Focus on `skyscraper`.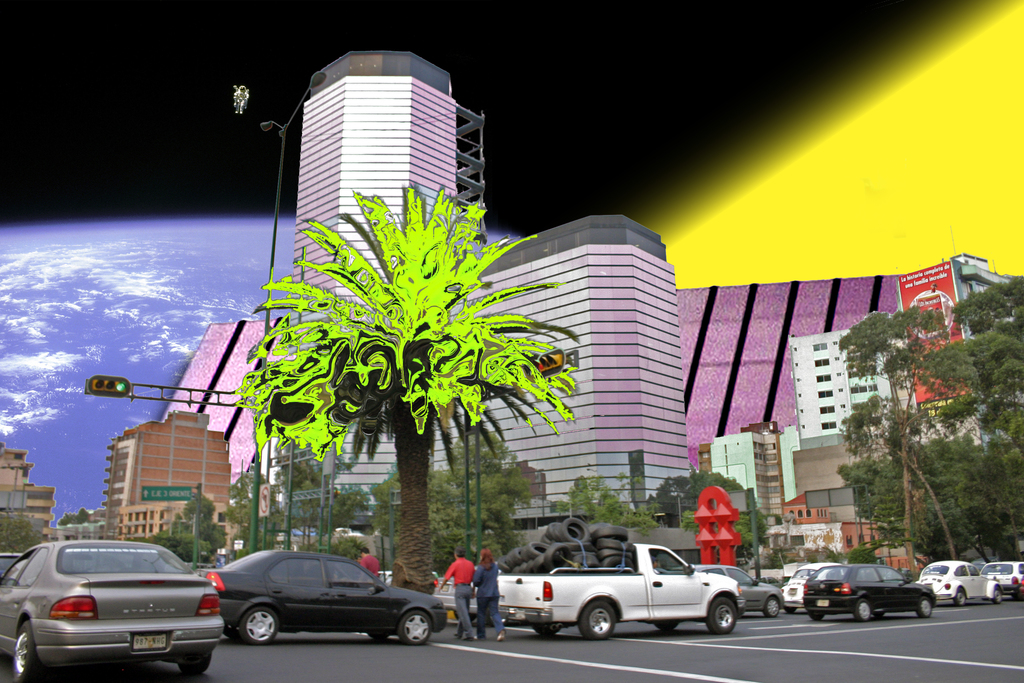
Focused at left=278, top=62, right=541, bottom=329.
